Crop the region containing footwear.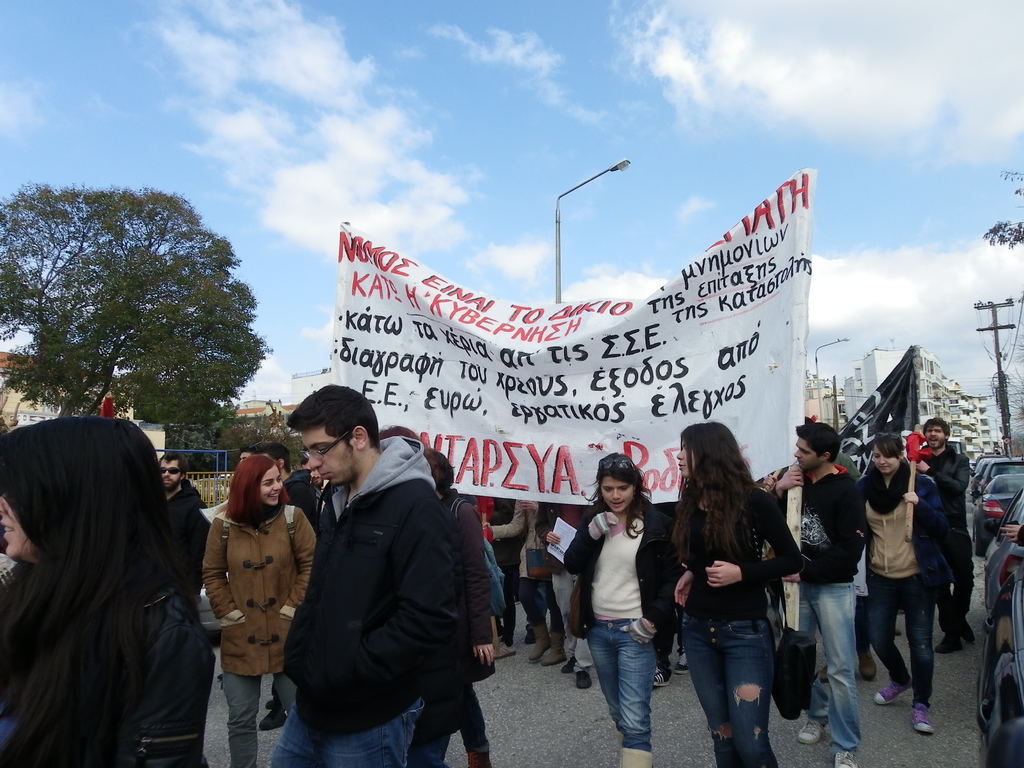
Crop region: bbox(527, 625, 567, 666).
